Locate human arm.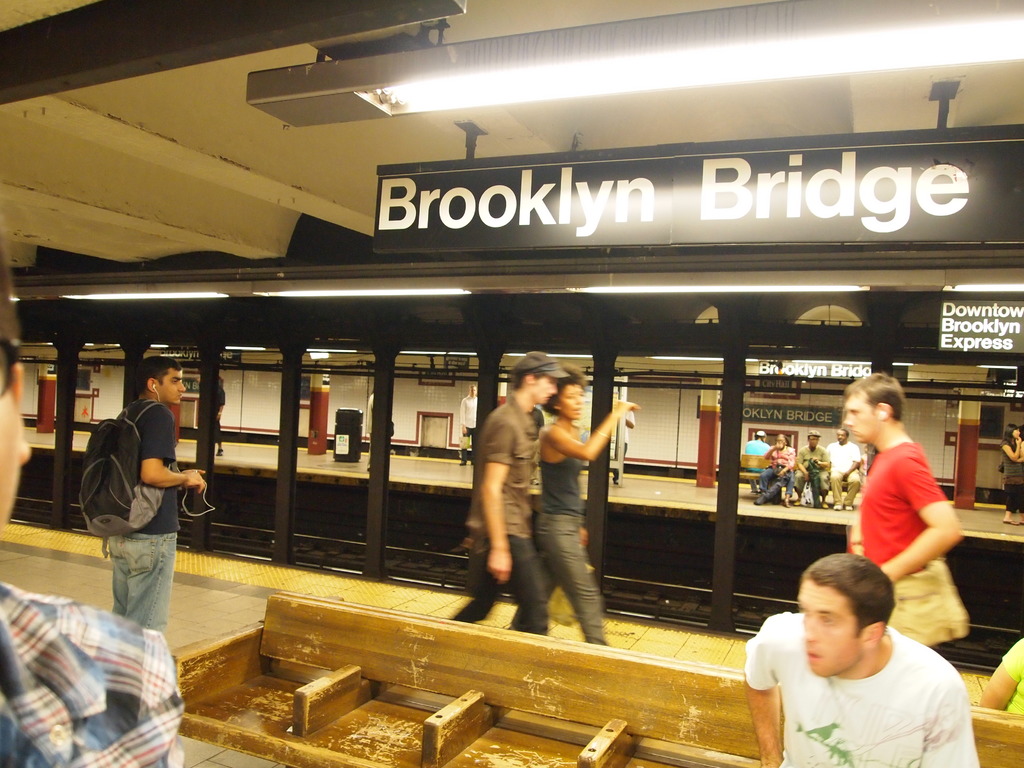
Bounding box: <region>919, 677, 982, 767</region>.
